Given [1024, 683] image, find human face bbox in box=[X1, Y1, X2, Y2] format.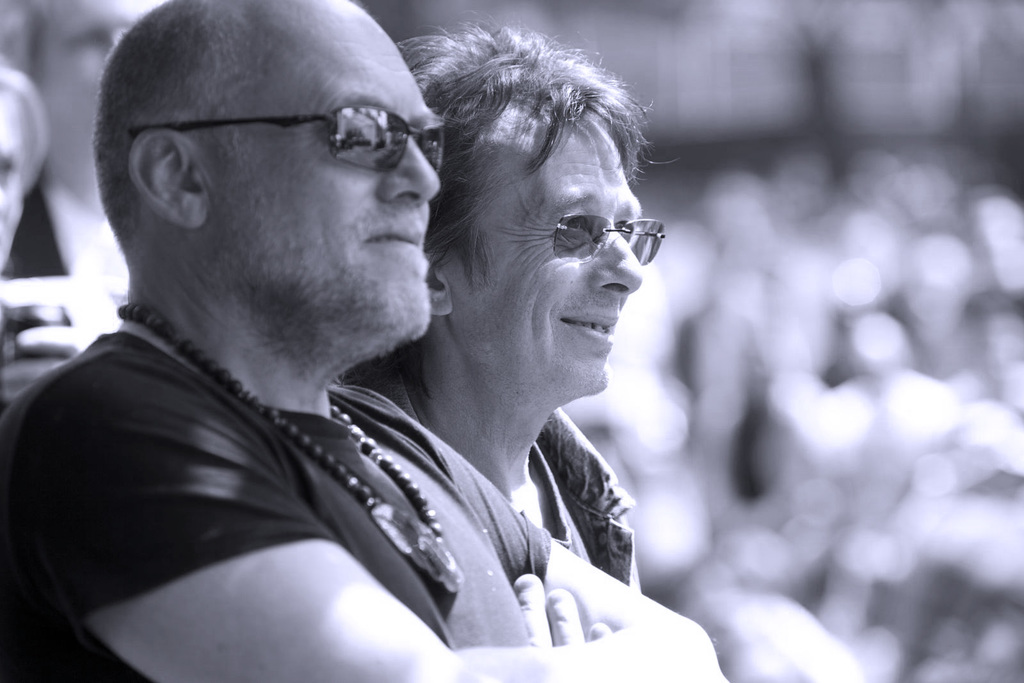
box=[198, 6, 442, 341].
